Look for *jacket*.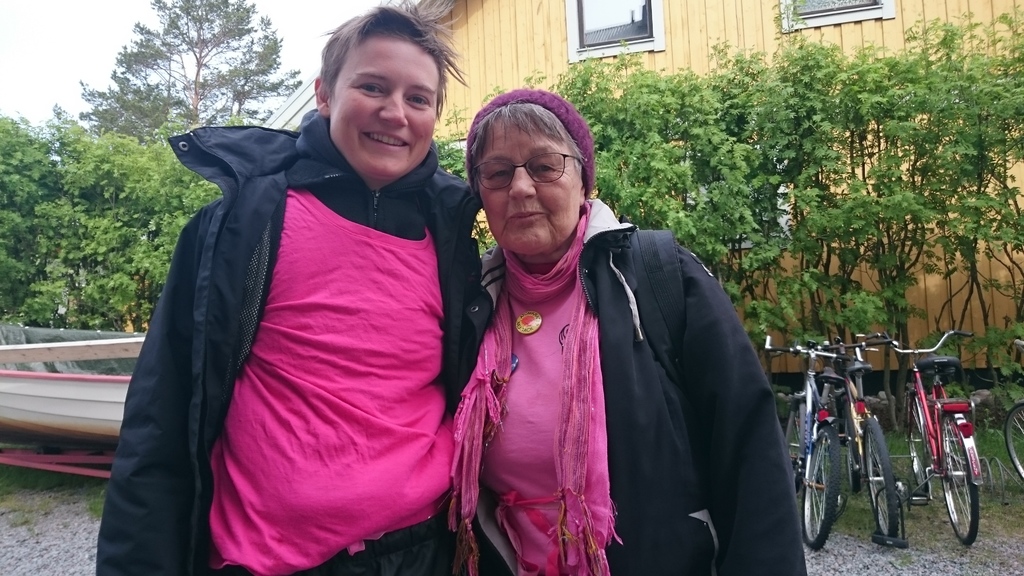
Found: [left=484, top=193, right=804, bottom=575].
